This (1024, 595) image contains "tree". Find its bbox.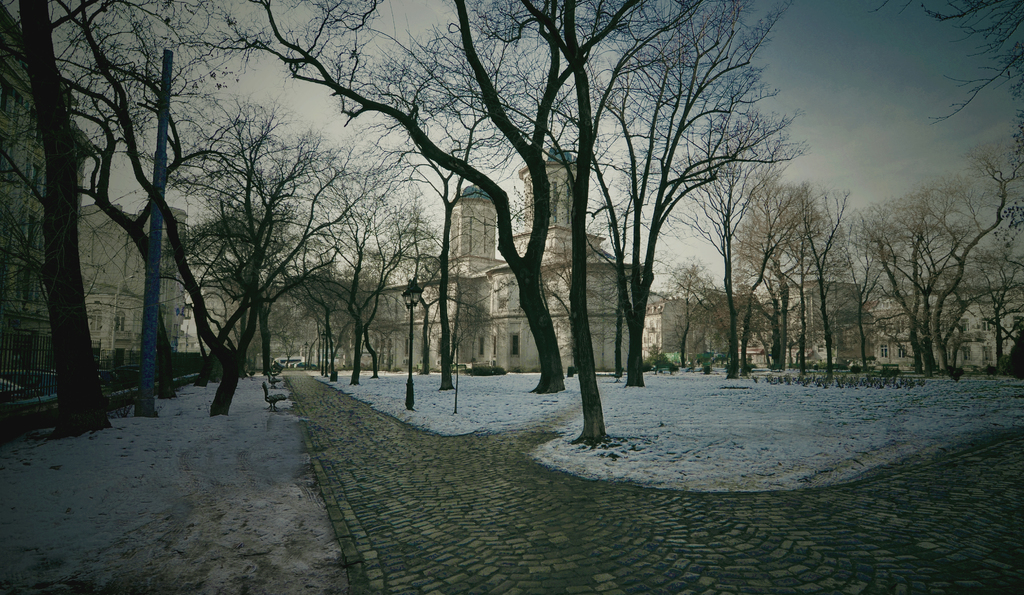
[627, 86, 817, 377].
